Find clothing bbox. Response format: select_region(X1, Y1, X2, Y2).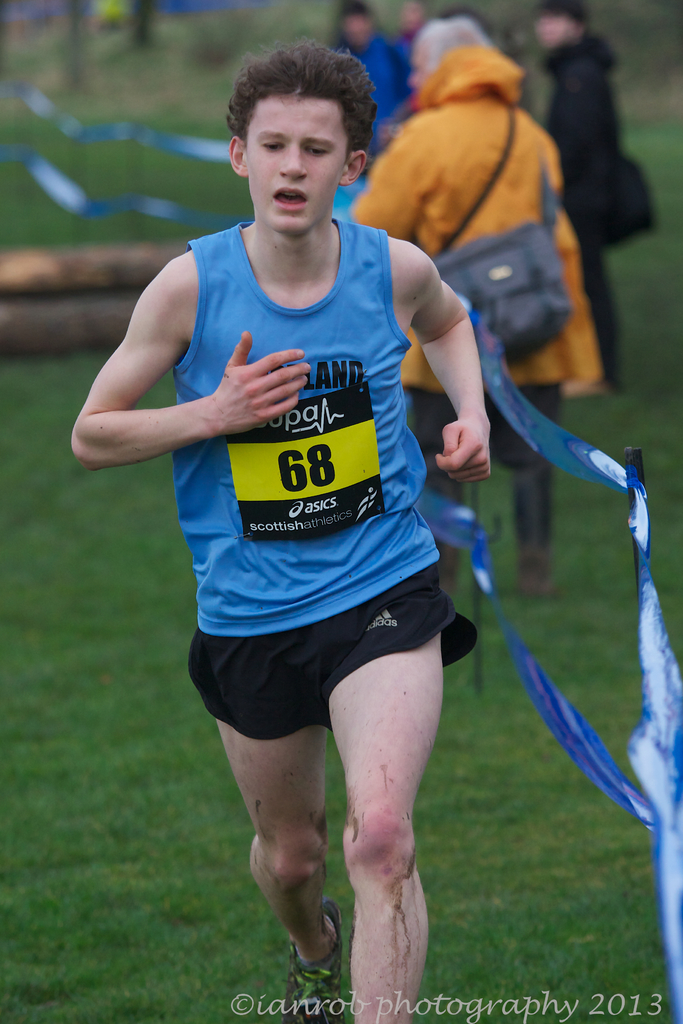
select_region(333, 35, 413, 219).
